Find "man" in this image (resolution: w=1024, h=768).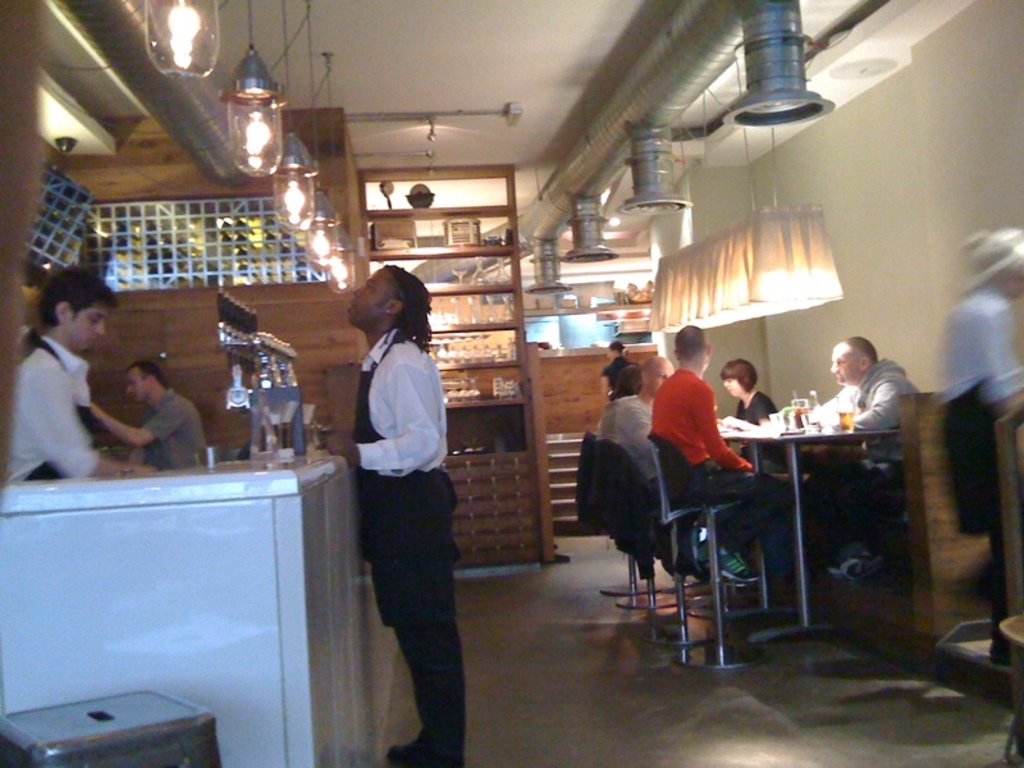
87/353/214/465.
